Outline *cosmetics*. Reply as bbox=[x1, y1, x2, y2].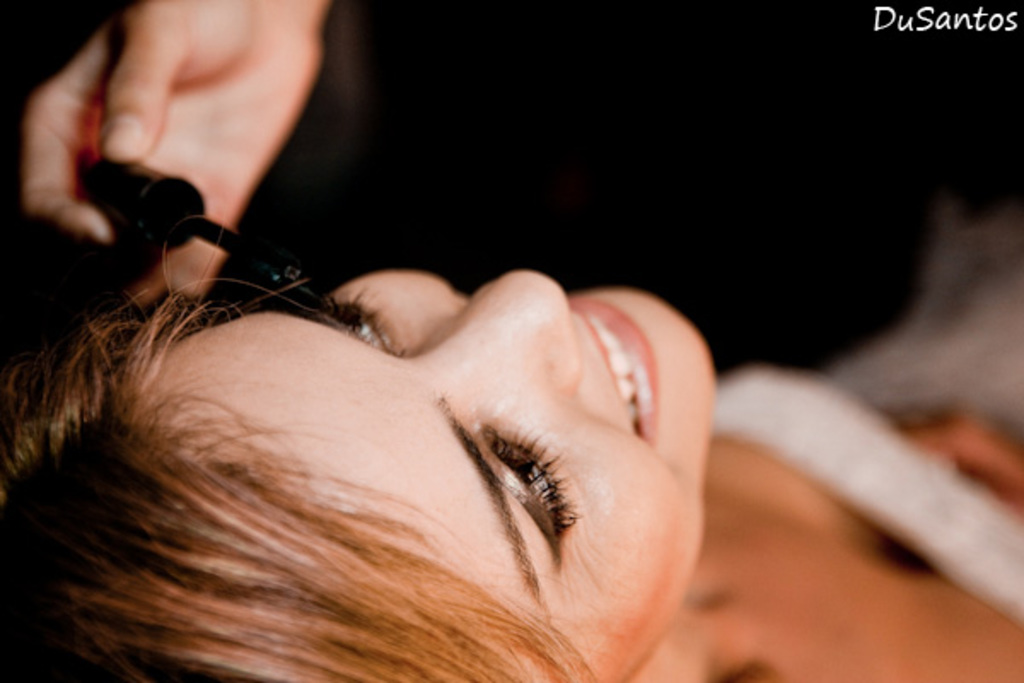
bbox=[471, 427, 579, 540].
